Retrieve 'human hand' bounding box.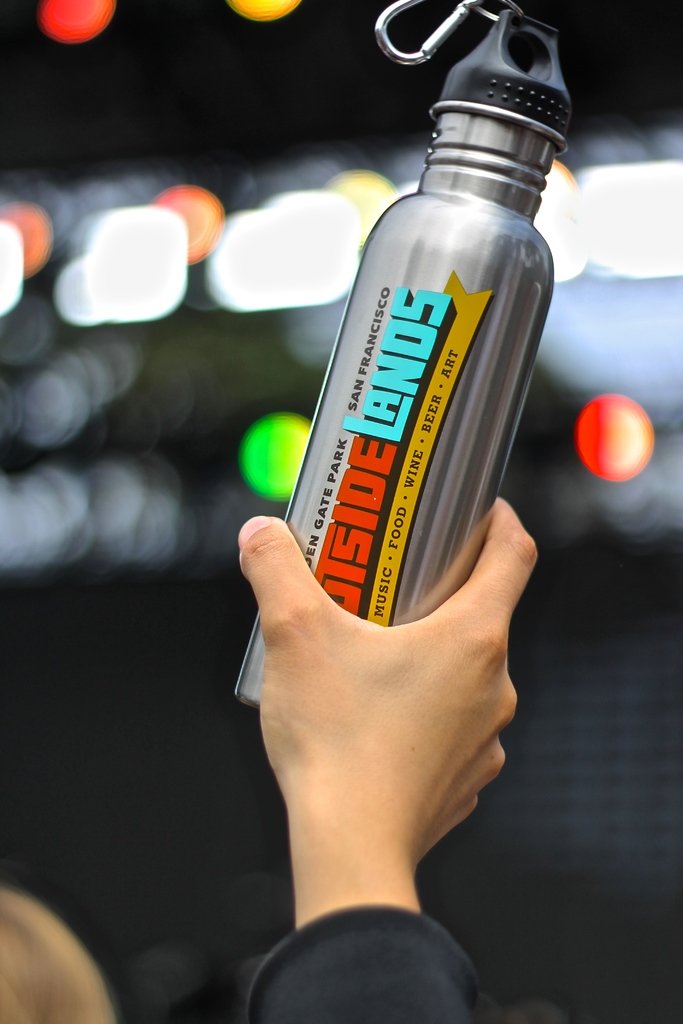
Bounding box: <region>227, 508, 531, 925</region>.
